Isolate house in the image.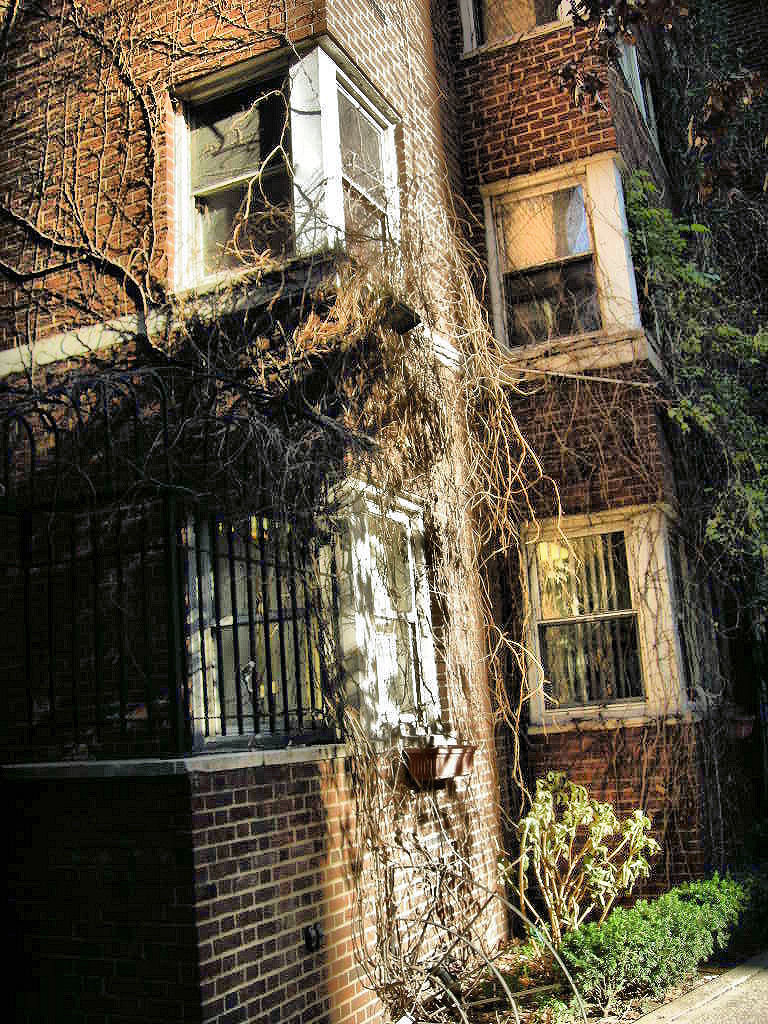
Isolated region: (x1=28, y1=10, x2=754, y2=972).
